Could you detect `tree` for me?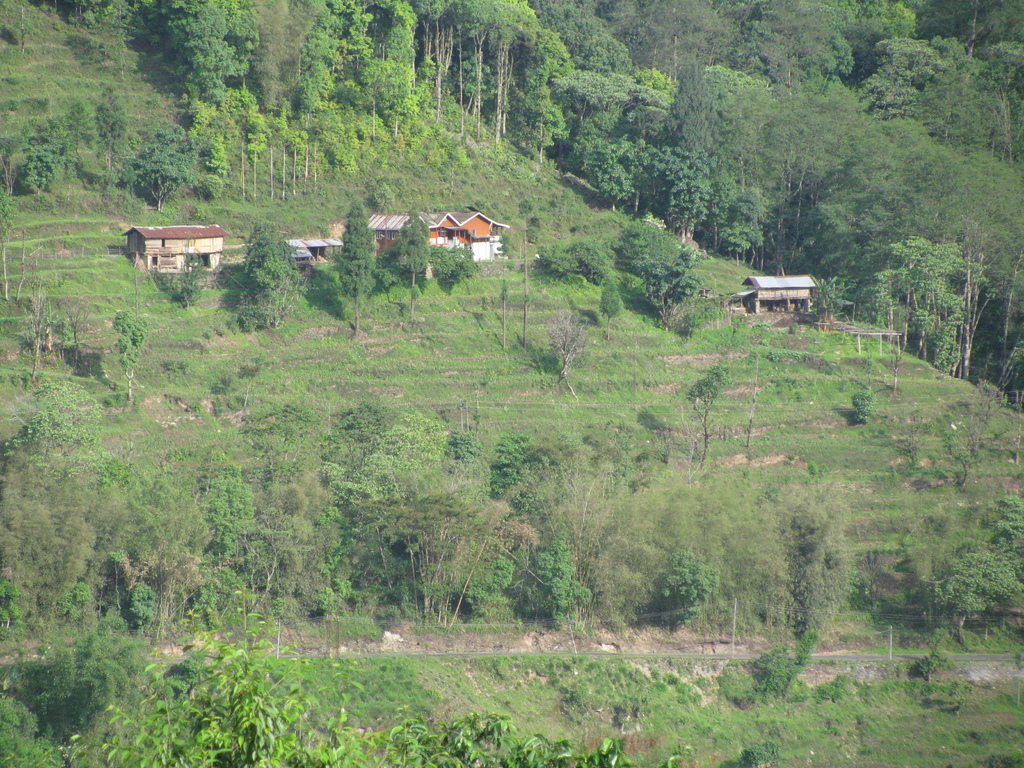
Detection result: (111, 304, 149, 399).
